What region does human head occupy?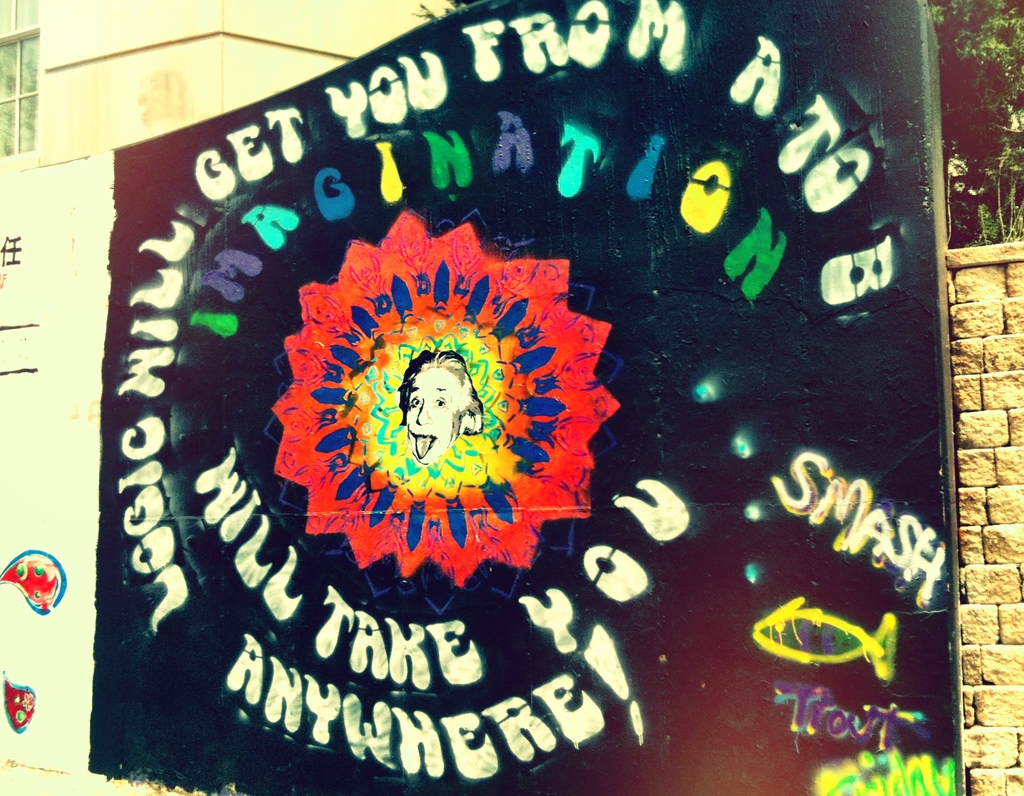
[x1=392, y1=350, x2=484, y2=466].
